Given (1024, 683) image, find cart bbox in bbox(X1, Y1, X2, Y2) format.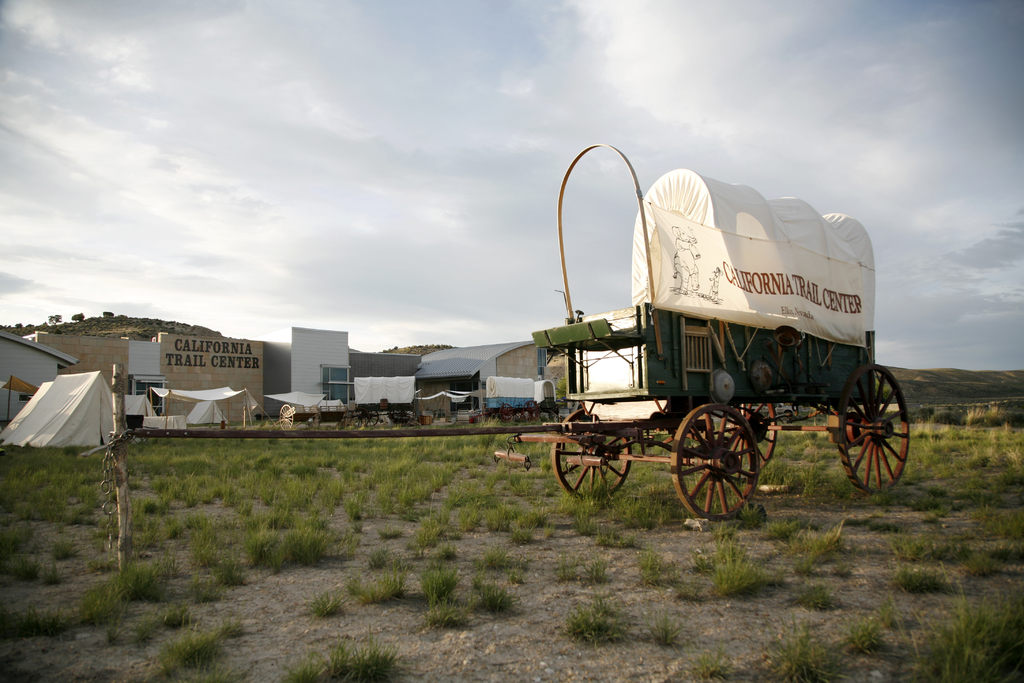
bbox(351, 374, 419, 431).
